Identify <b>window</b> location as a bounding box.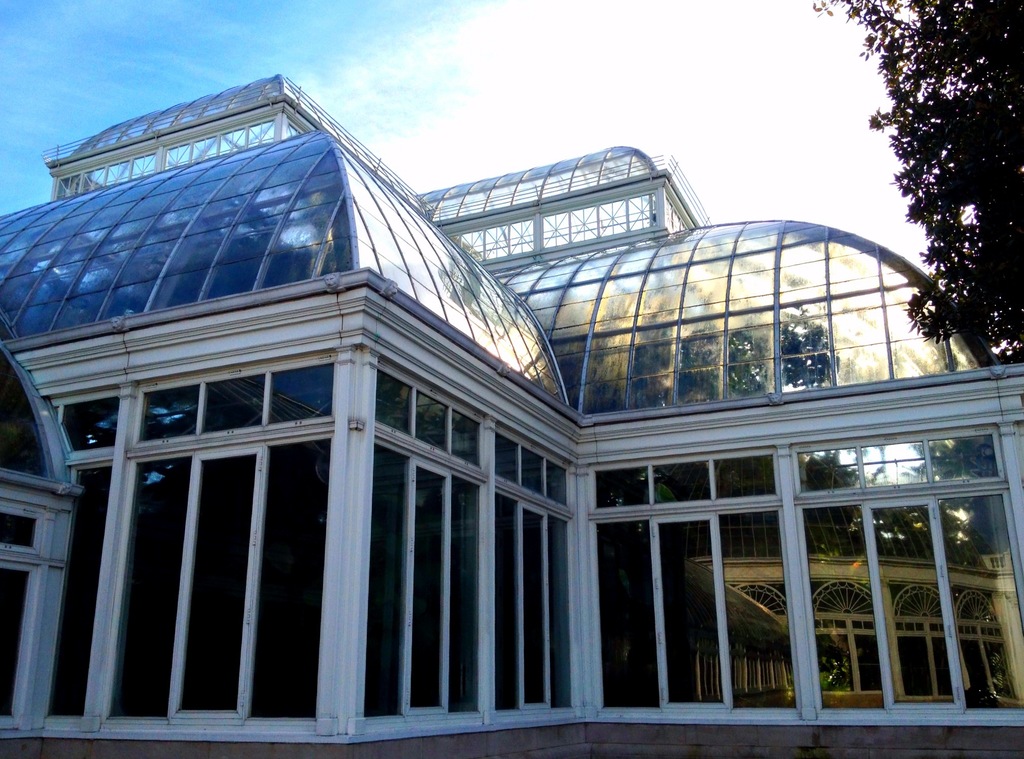
locate(873, 500, 958, 709).
